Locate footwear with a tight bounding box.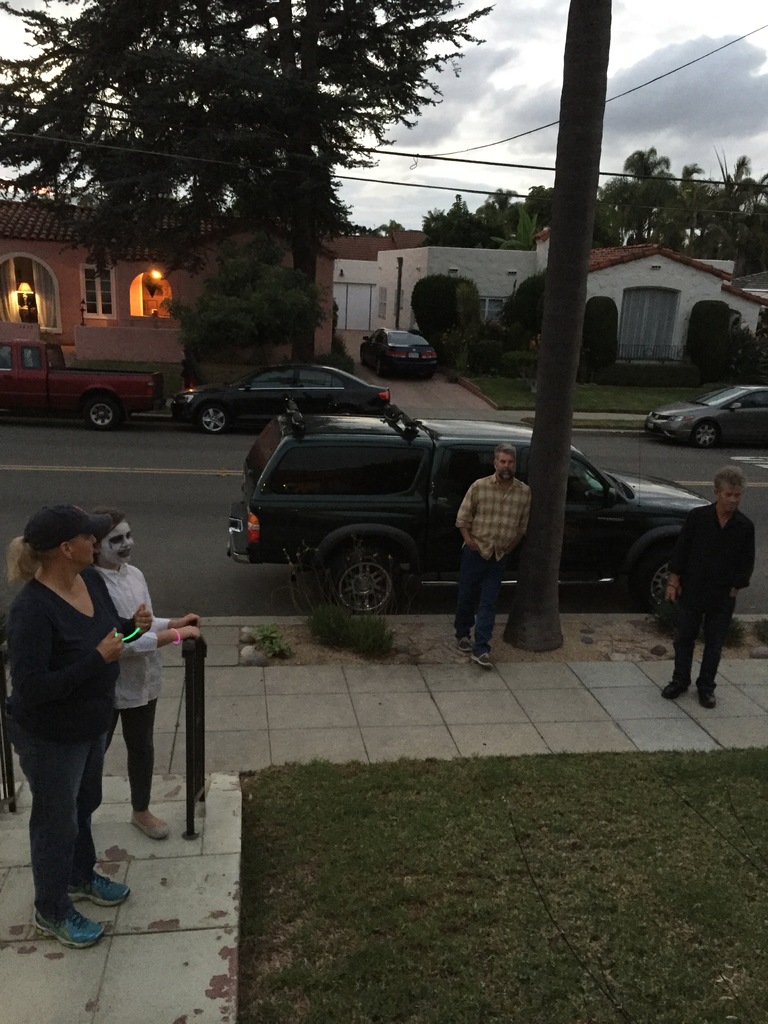
<box>67,865,134,911</box>.
